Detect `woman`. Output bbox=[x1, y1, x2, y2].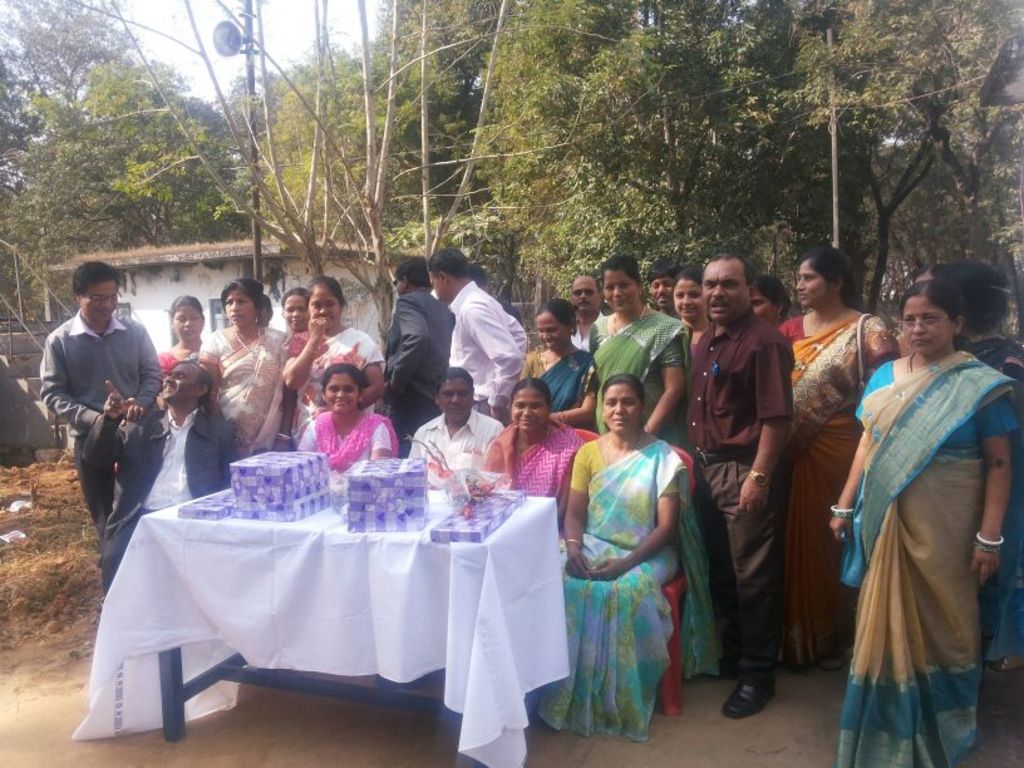
bbox=[745, 274, 788, 325].
